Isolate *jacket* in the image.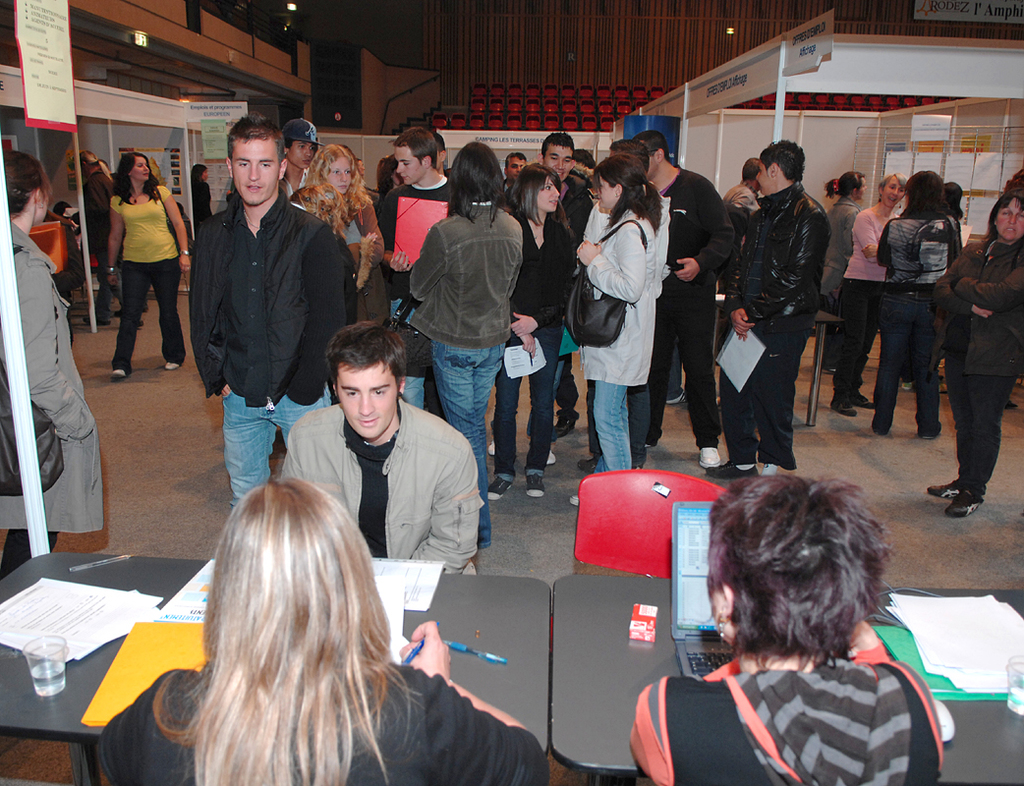
Isolated region: [399, 198, 528, 350].
